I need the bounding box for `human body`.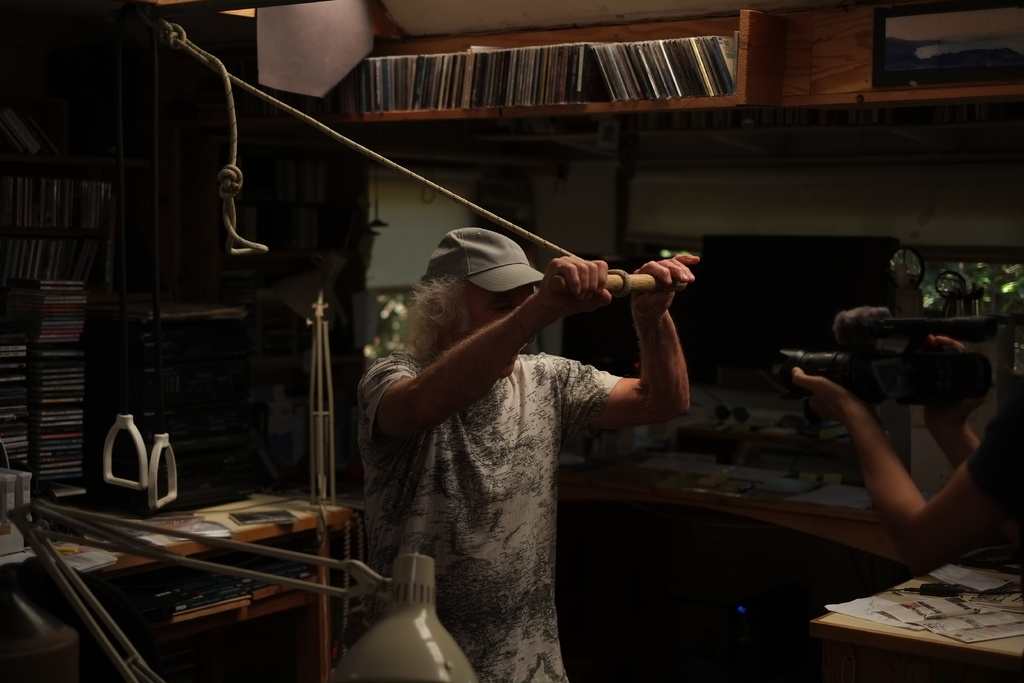
Here it is: bbox=[355, 229, 698, 682].
